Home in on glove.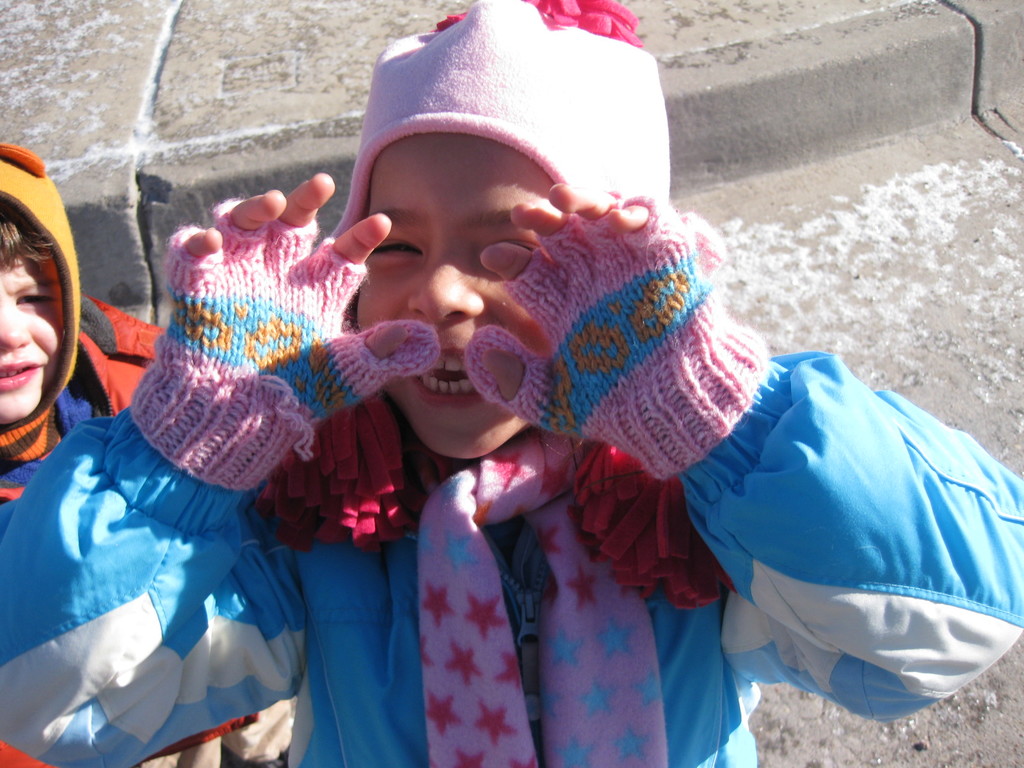
Homed in at [463, 187, 773, 488].
